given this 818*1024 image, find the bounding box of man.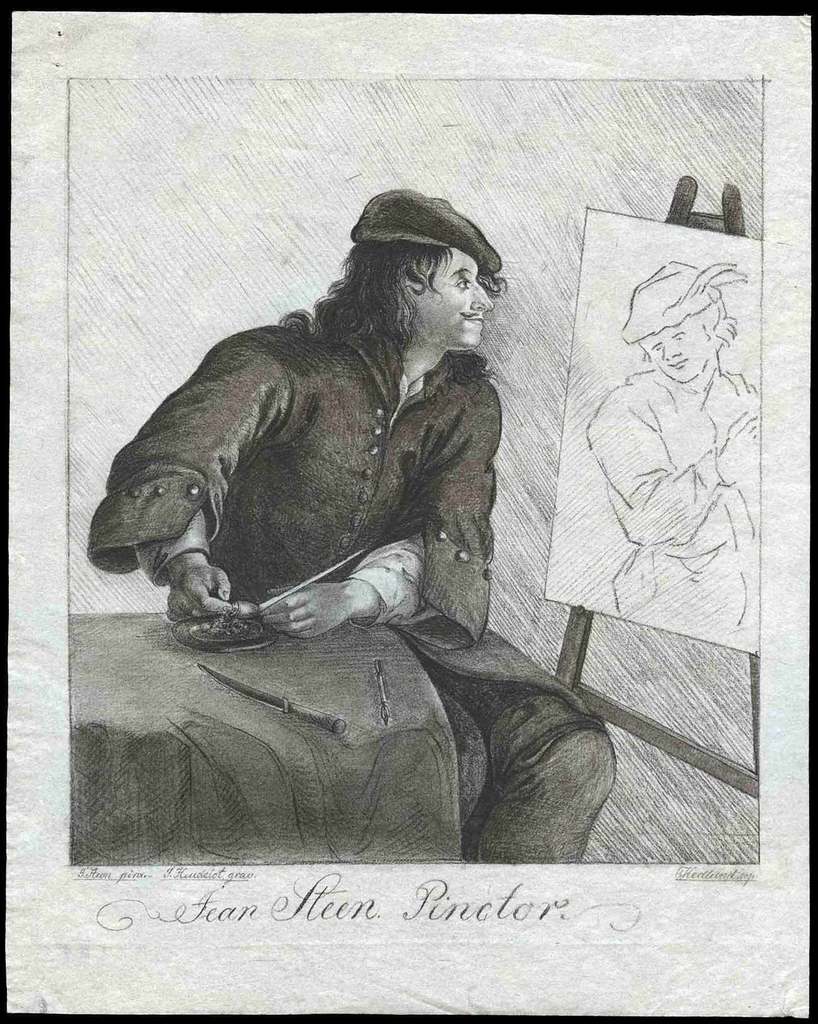
x1=579 y1=230 x2=767 y2=638.
